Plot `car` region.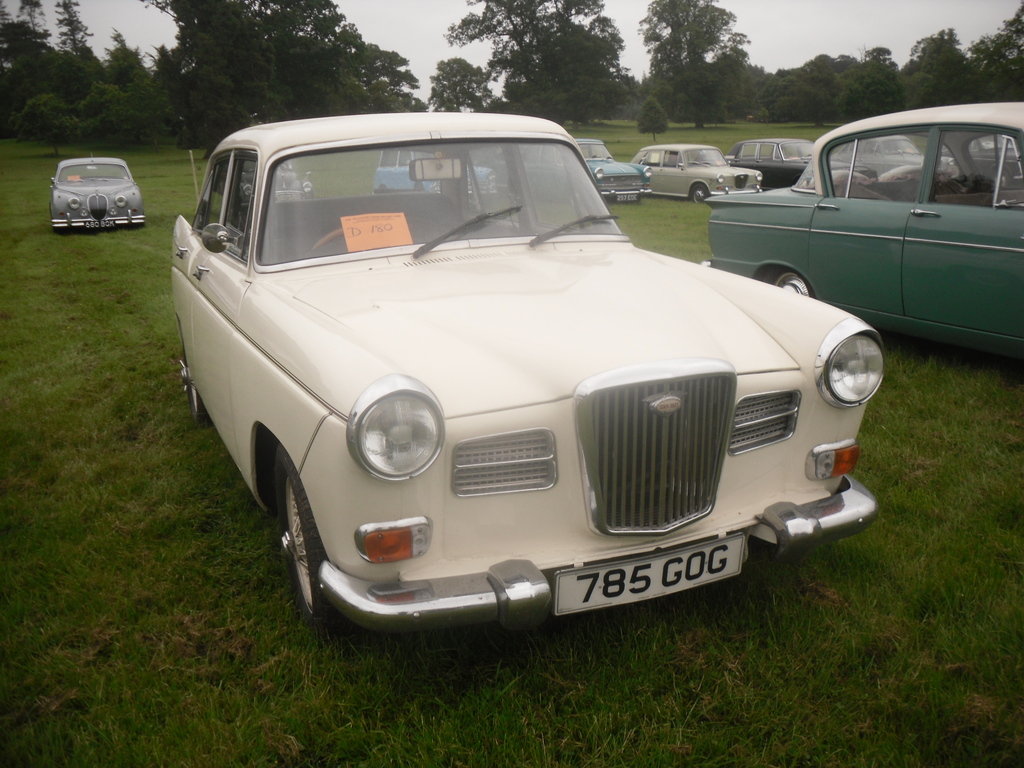
Plotted at bbox=(174, 115, 886, 636).
